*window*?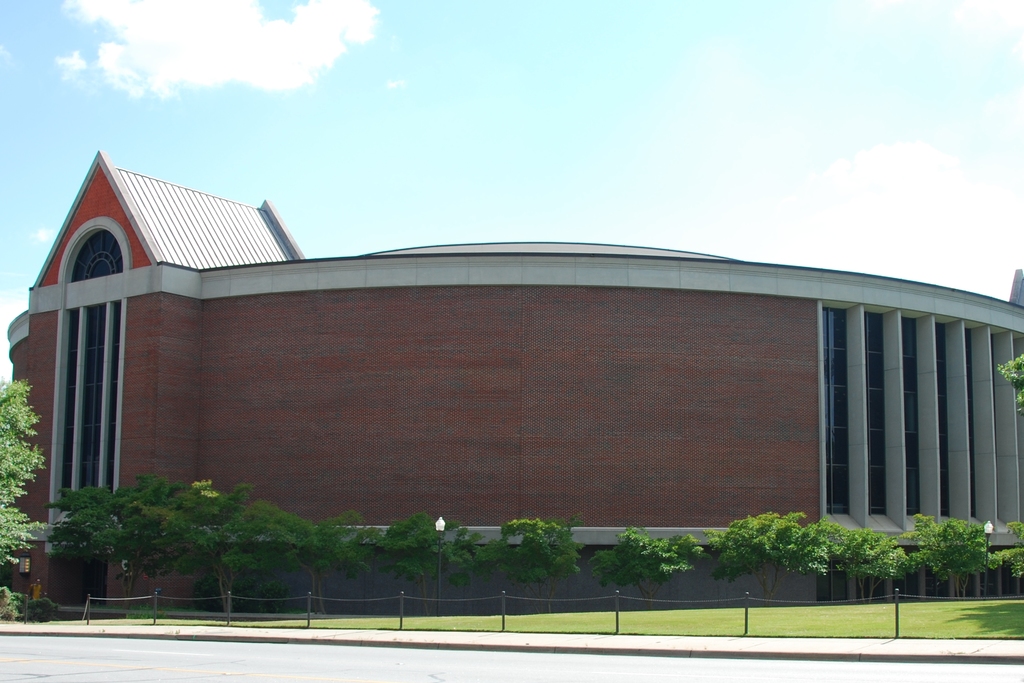
detection(821, 304, 849, 516)
